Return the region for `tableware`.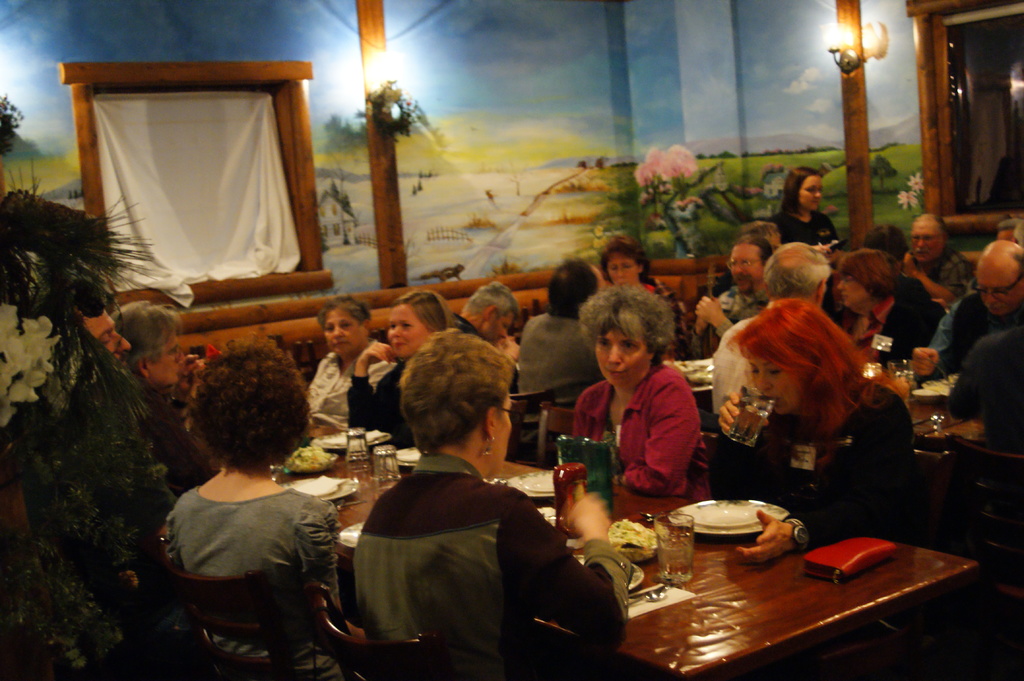
<bbox>504, 470, 561, 501</bbox>.
